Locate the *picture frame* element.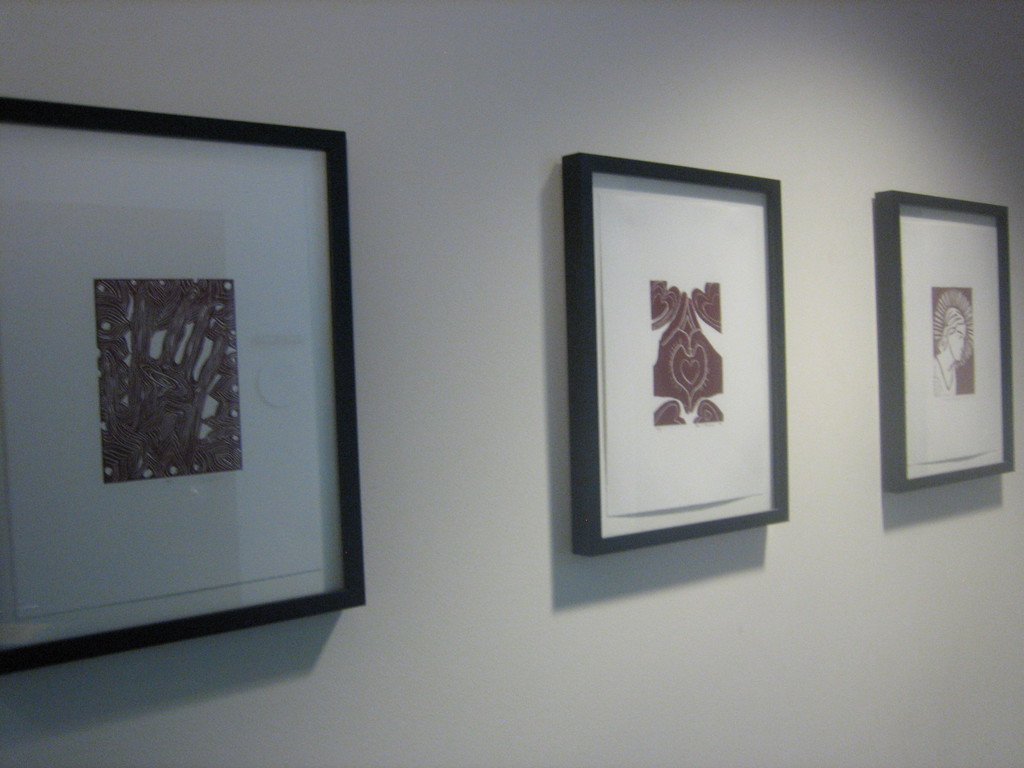
Element bbox: box=[560, 152, 790, 559].
